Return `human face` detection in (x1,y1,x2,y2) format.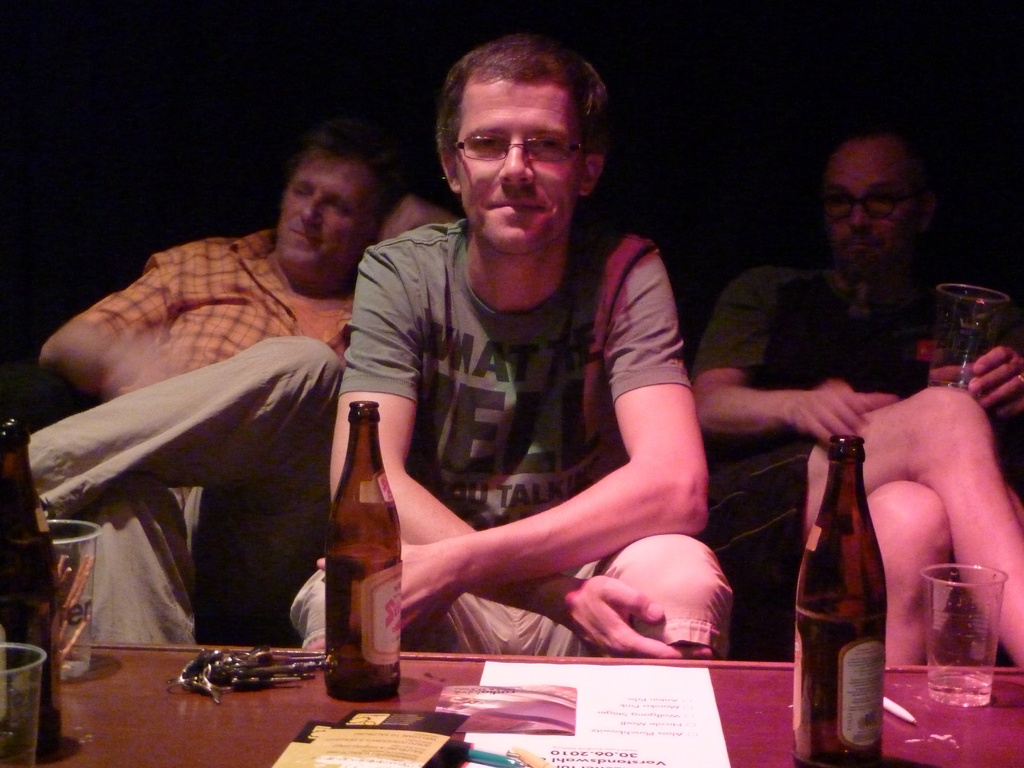
(278,159,362,278).
